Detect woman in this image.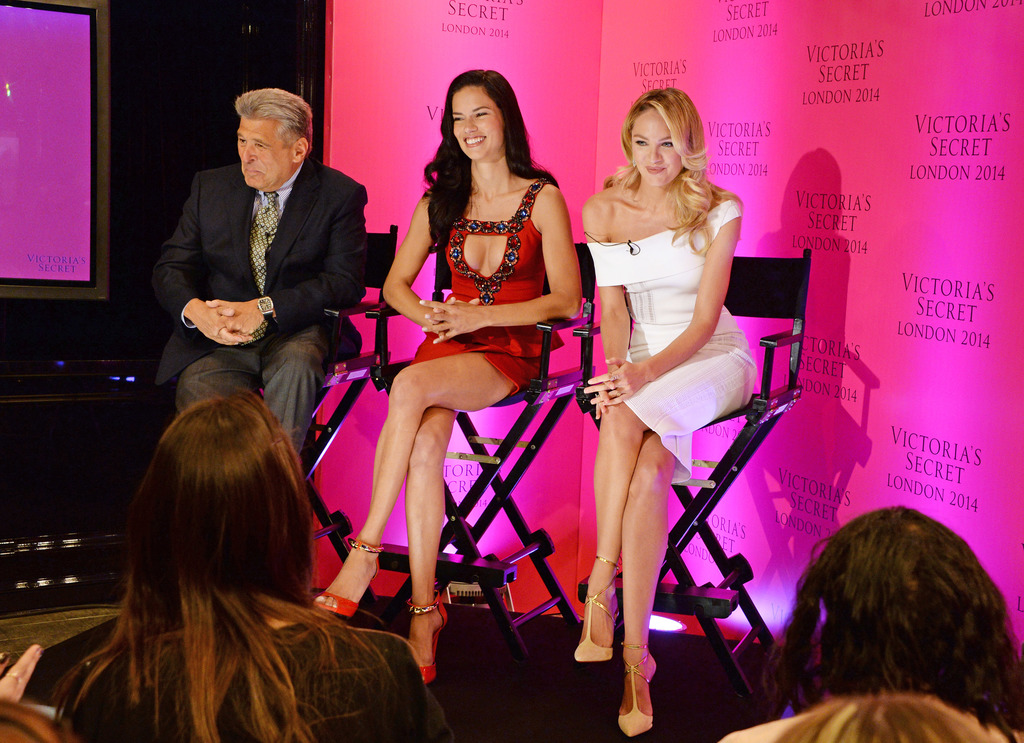
Detection: <bbox>563, 89, 752, 688</bbox>.
